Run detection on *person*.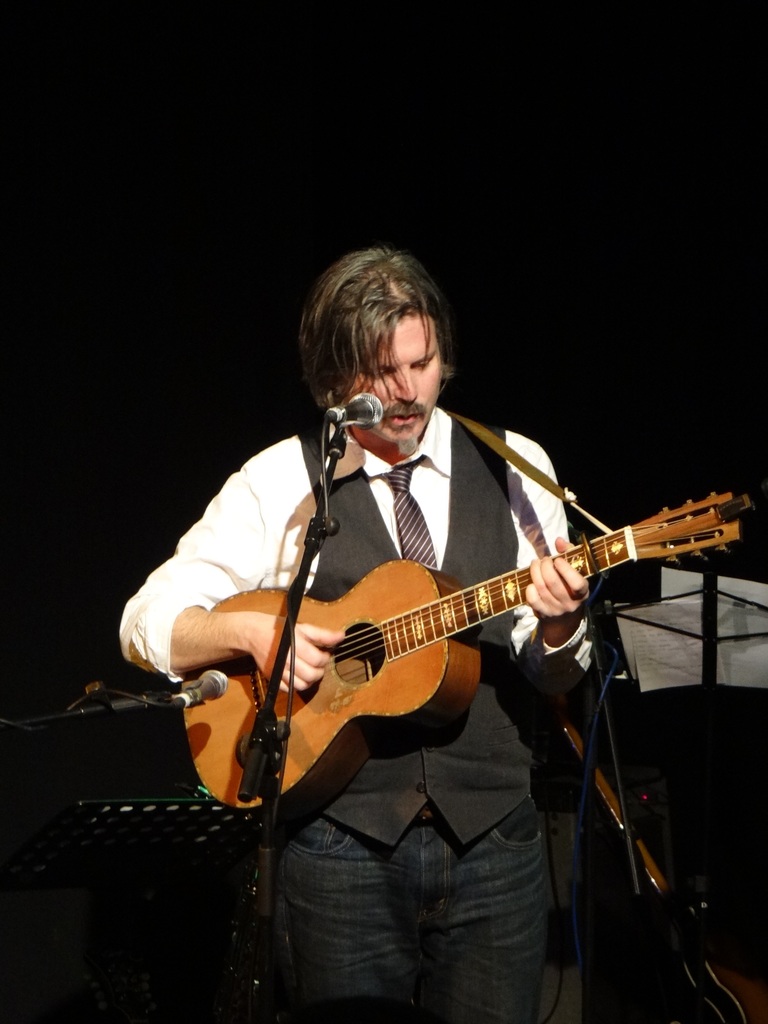
Result: [118, 251, 596, 1023].
